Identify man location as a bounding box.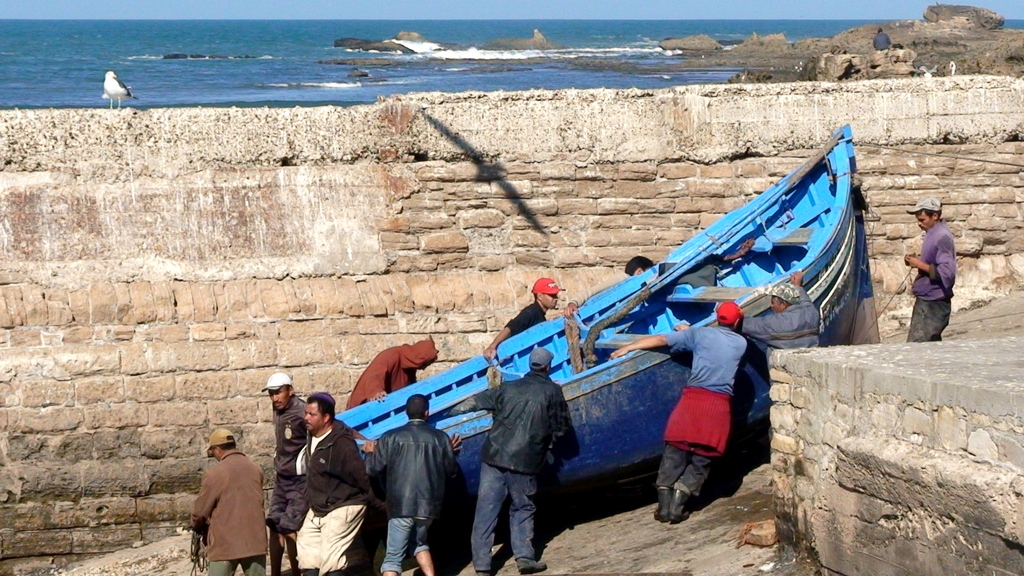
Rect(893, 198, 960, 345).
